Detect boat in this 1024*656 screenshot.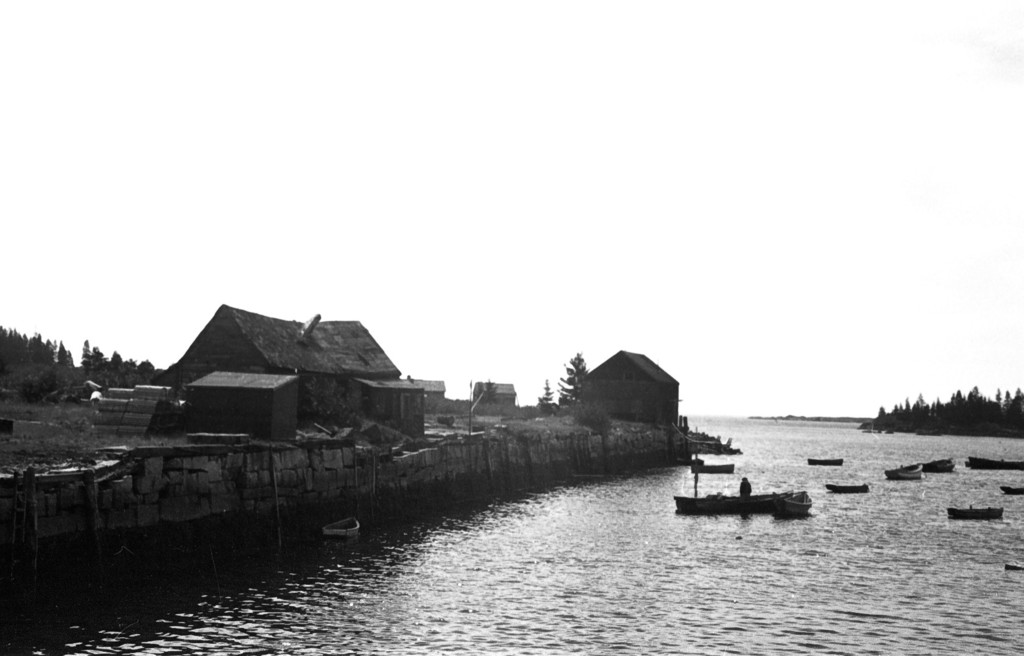
Detection: crop(320, 514, 360, 536).
